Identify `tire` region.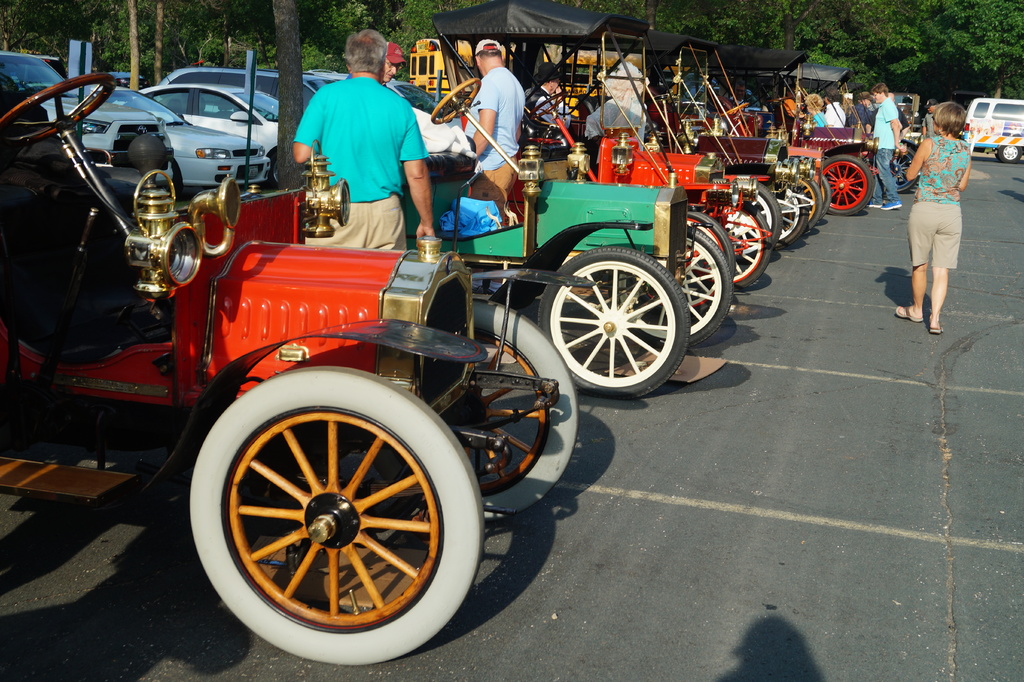
Region: pyautogui.locateOnScreen(698, 202, 772, 287).
